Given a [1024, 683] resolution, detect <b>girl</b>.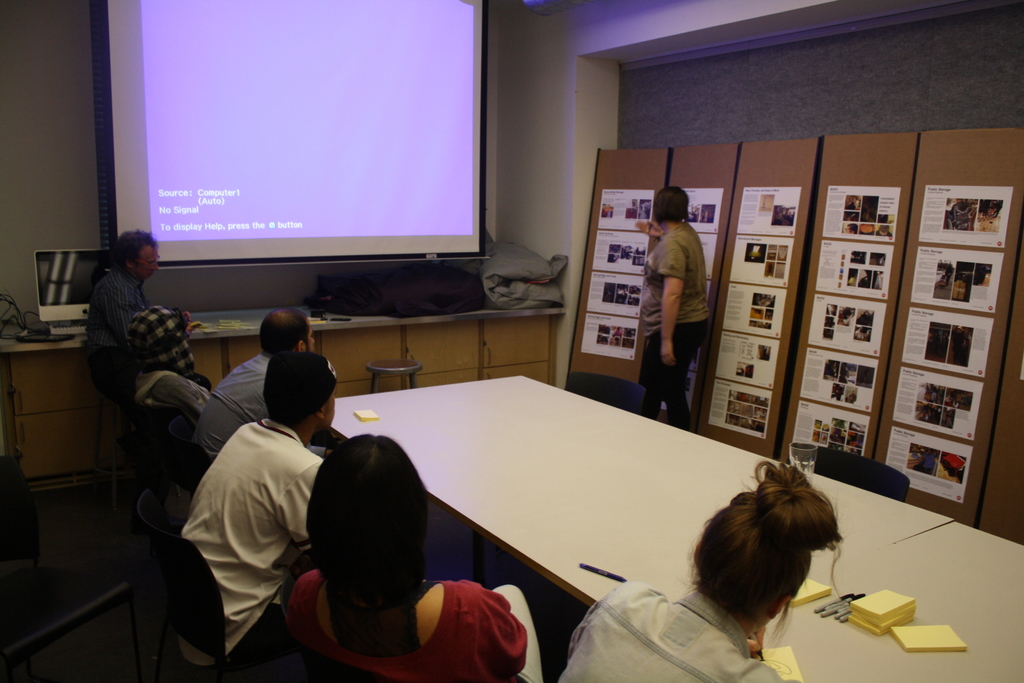
Rect(556, 457, 845, 682).
